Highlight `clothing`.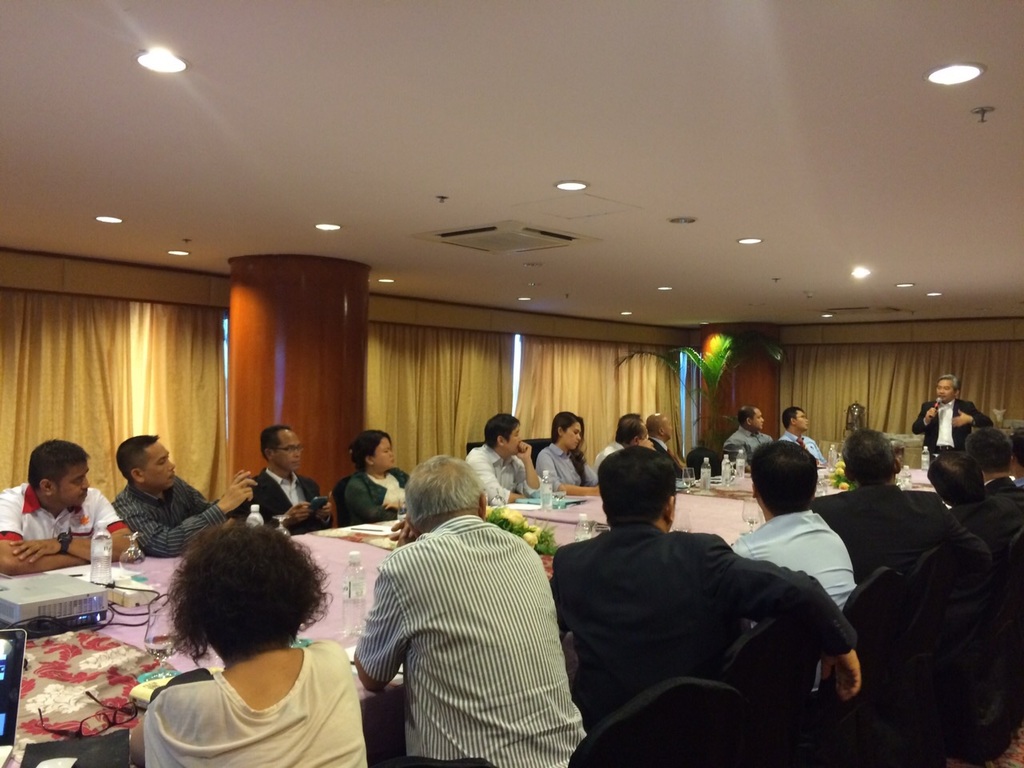
Highlighted region: [733, 490, 858, 678].
